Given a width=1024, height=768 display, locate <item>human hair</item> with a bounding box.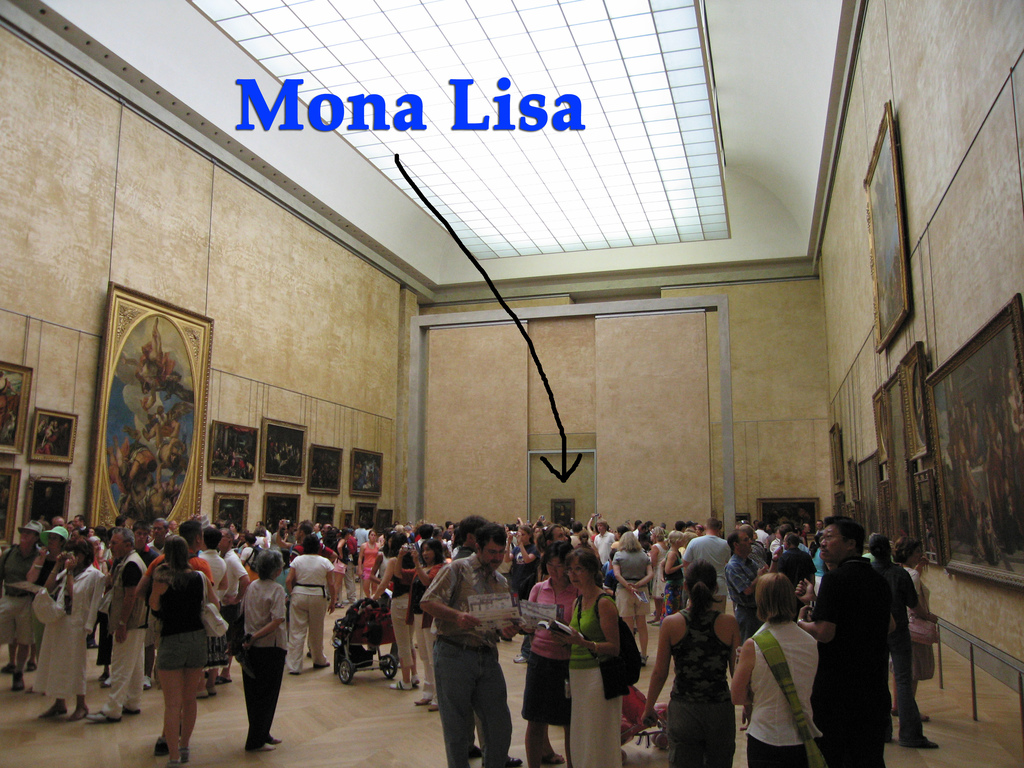
Located: {"x1": 822, "y1": 515, "x2": 867, "y2": 556}.
